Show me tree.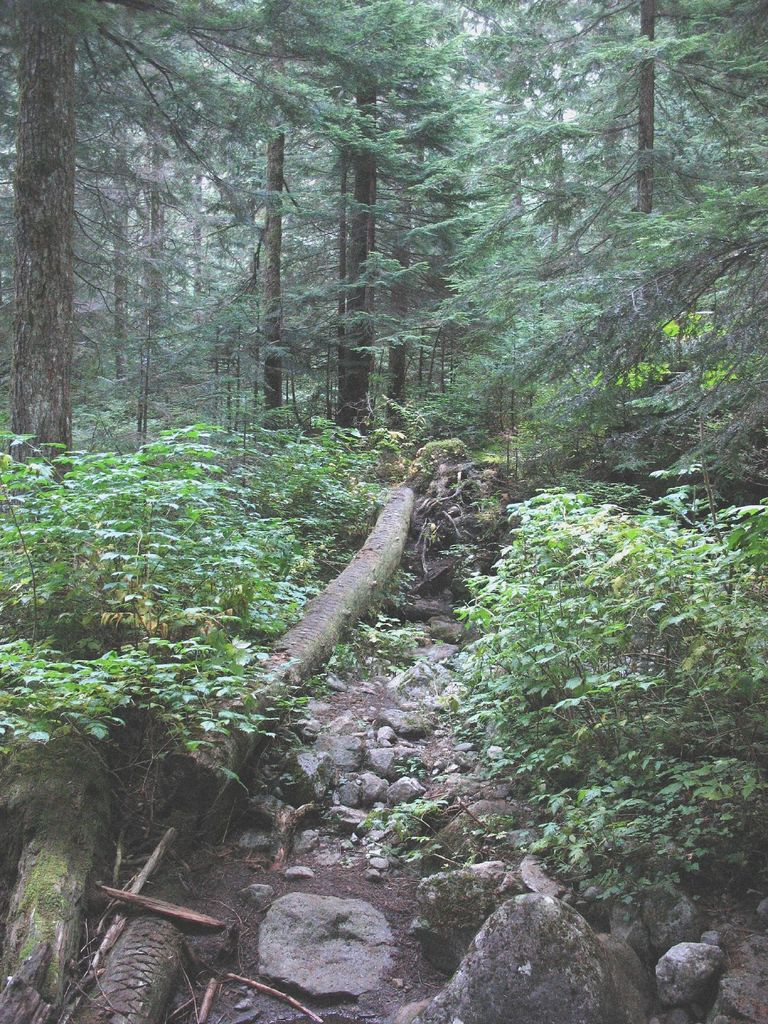
tree is here: (434, 0, 767, 532).
